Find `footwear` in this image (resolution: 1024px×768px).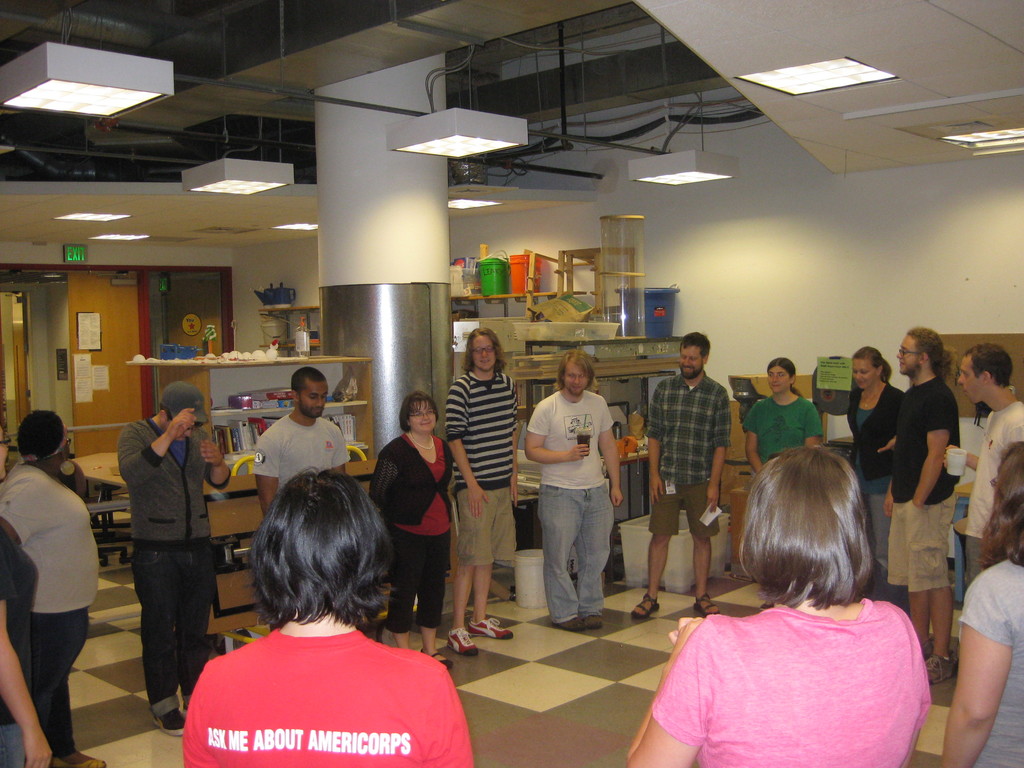
bbox=(442, 625, 481, 659).
